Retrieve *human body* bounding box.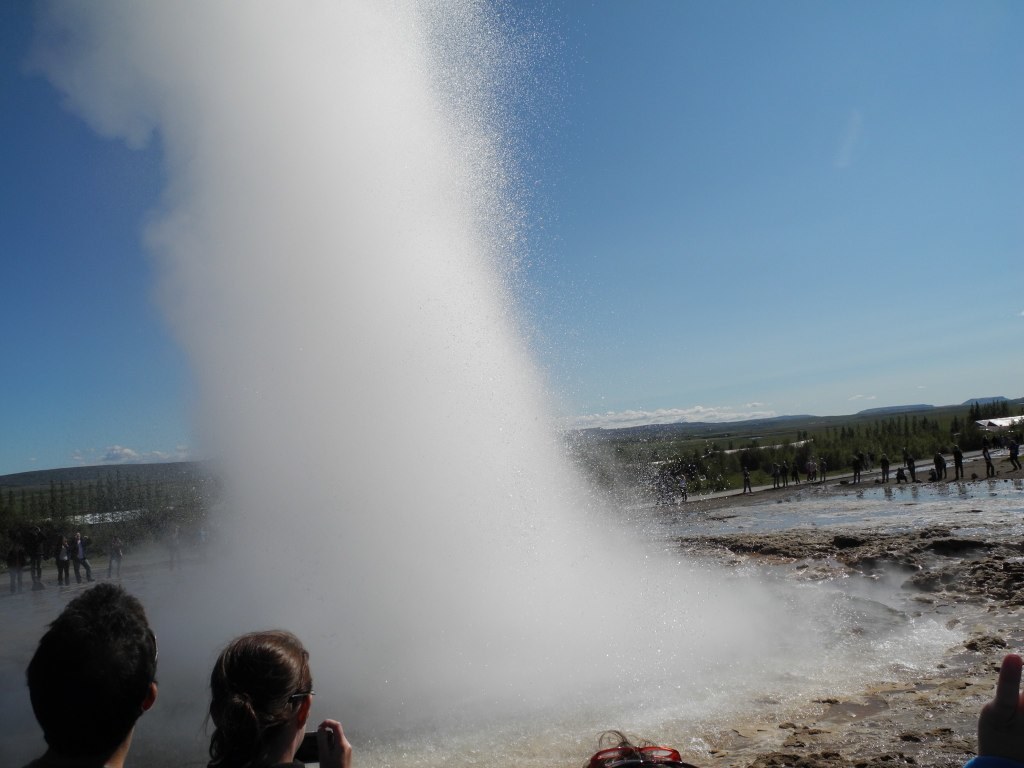
Bounding box: x1=679, y1=479, x2=692, y2=503.
